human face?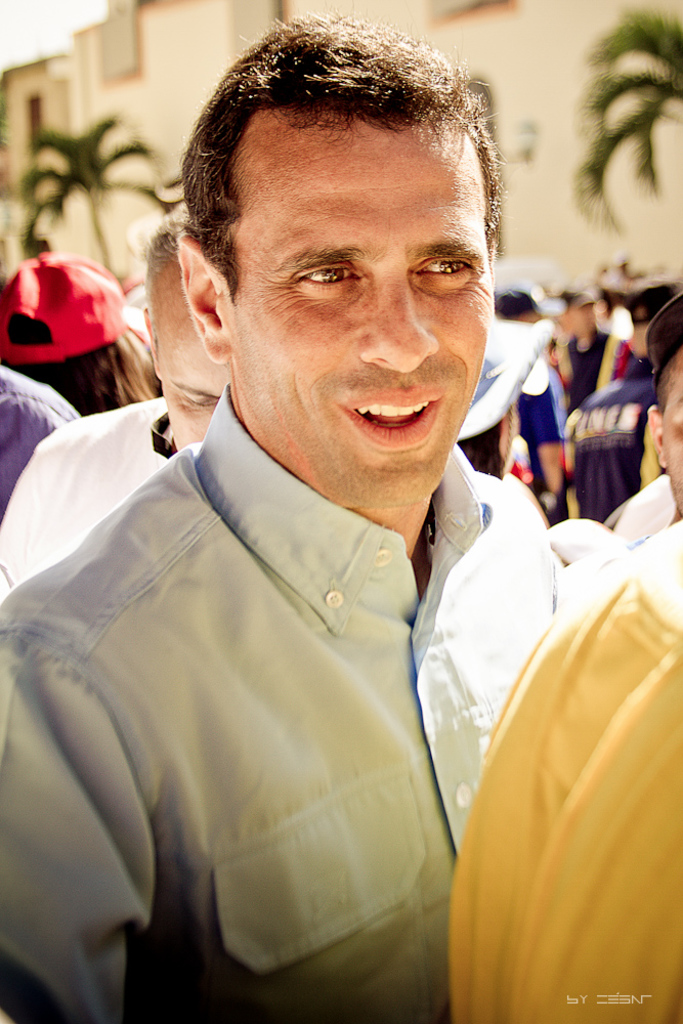
crop(659, 357, 682, 521)
